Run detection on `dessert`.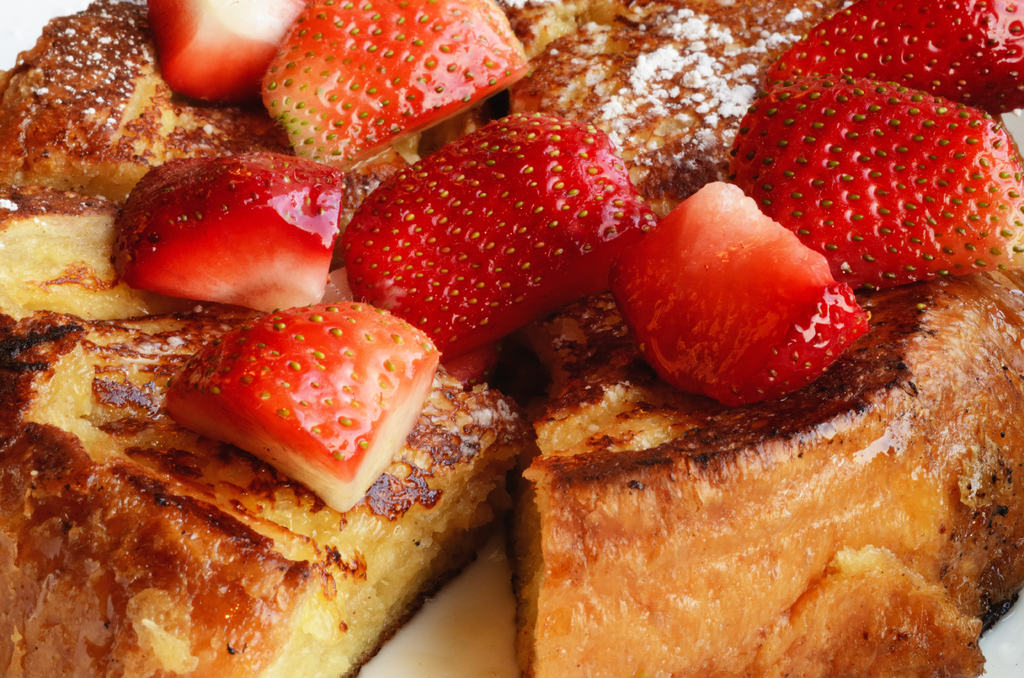
Result: <region>0, 0, 1023, 677</region>.
